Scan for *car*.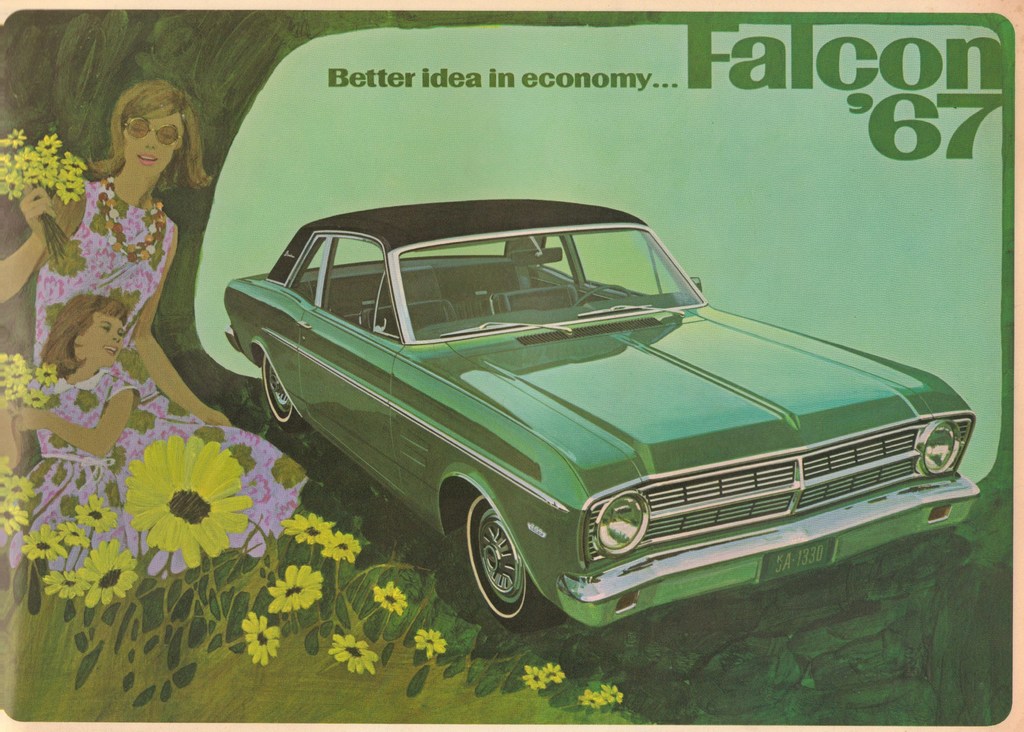
Scan result: BBox(219, 206, 1000, 631).
